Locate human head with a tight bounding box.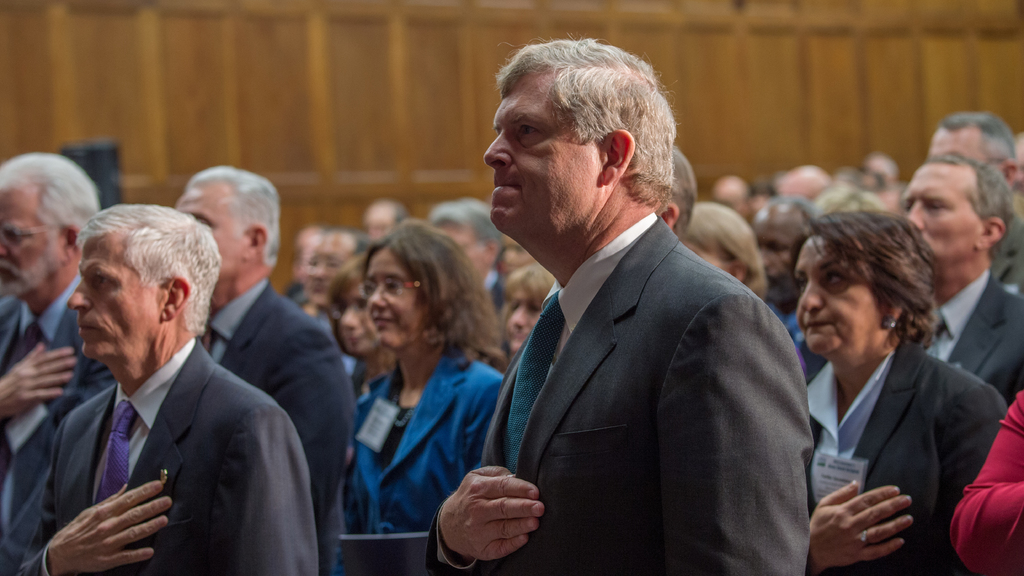
region(495, 236, 535, 277).
